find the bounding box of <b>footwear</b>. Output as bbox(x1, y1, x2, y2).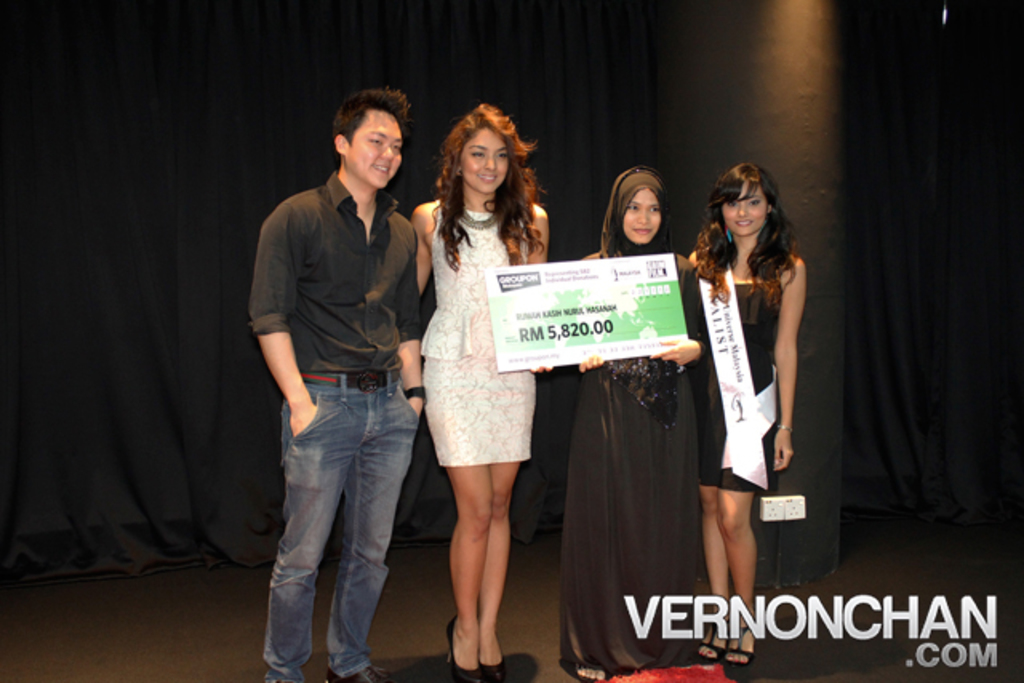
bbox(259, 667, 301, 681).
